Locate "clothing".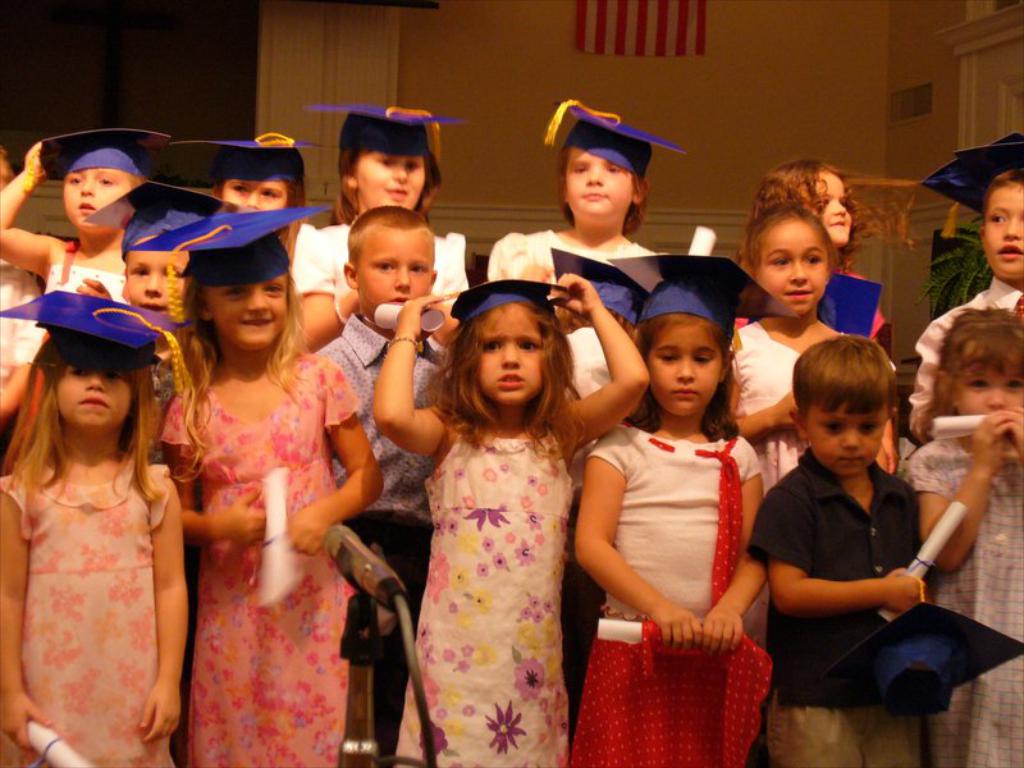
Bounding box: select_region(280, 212, 477, 321).
